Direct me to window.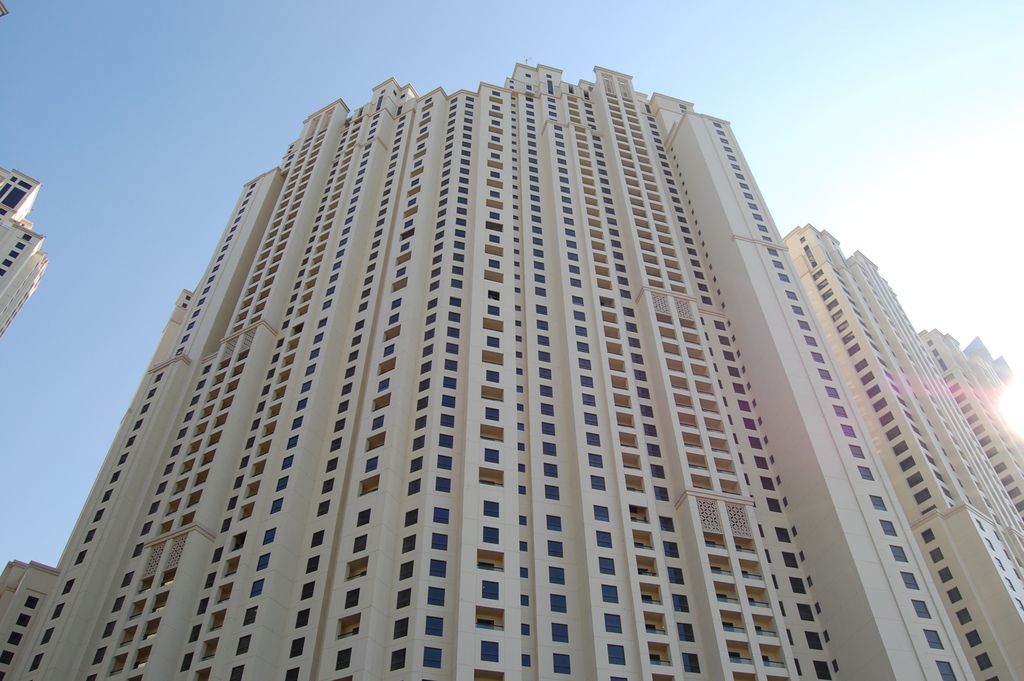
Direction: left=842, top=423, right=856, bottom=439.
